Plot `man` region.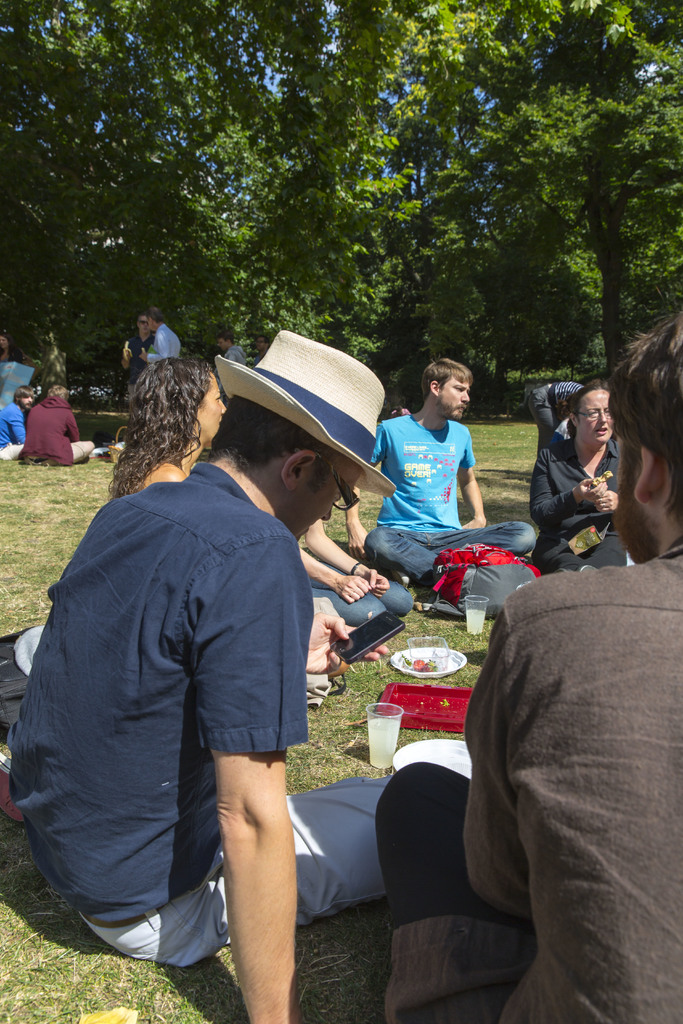
Plotted at rect(344, 357, 547, 588).
